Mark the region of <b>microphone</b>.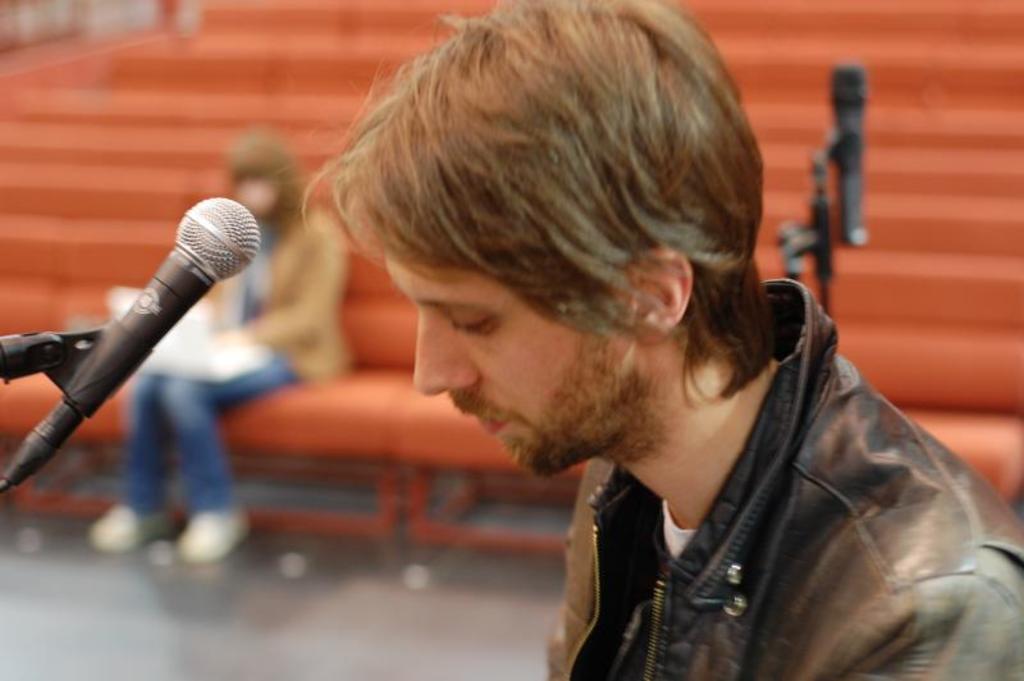
Region: <region>18, 205, 260, 470</region>.
